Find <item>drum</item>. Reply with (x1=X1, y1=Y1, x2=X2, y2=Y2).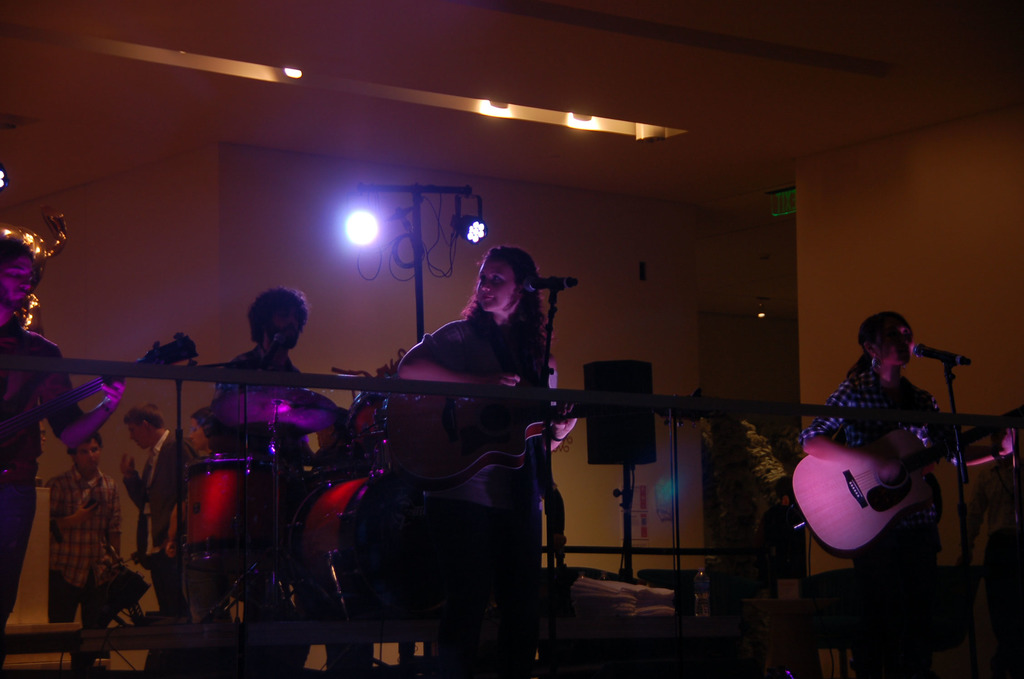
(x1=294, y1=467, x2=436, y2=621).
